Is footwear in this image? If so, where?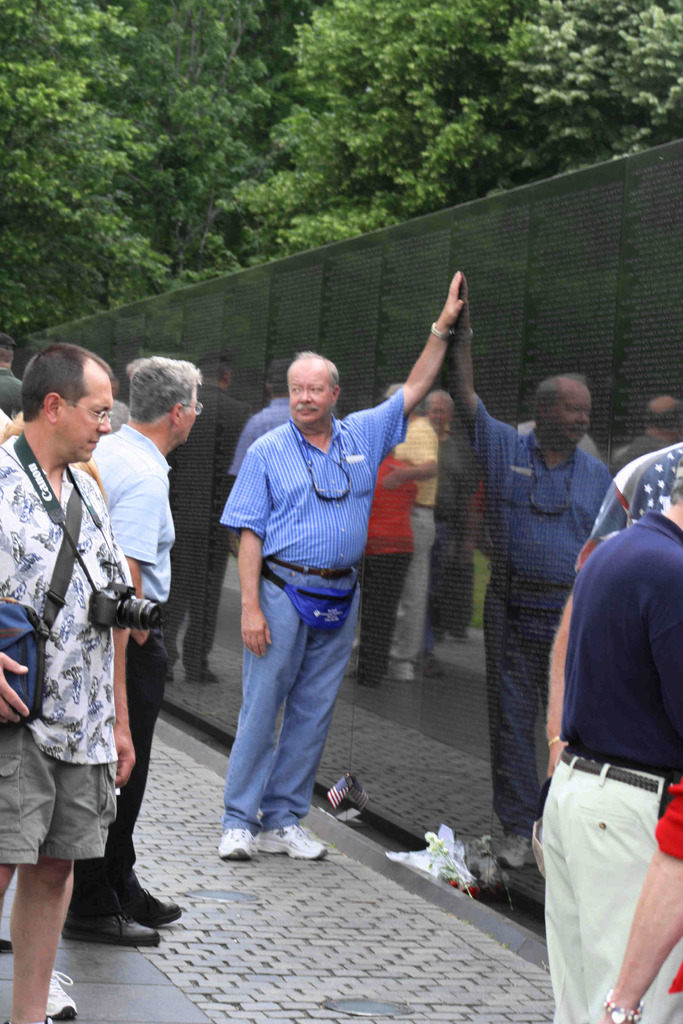
Yes, at [x1=0, y1=937, x2=17, y2=958].
